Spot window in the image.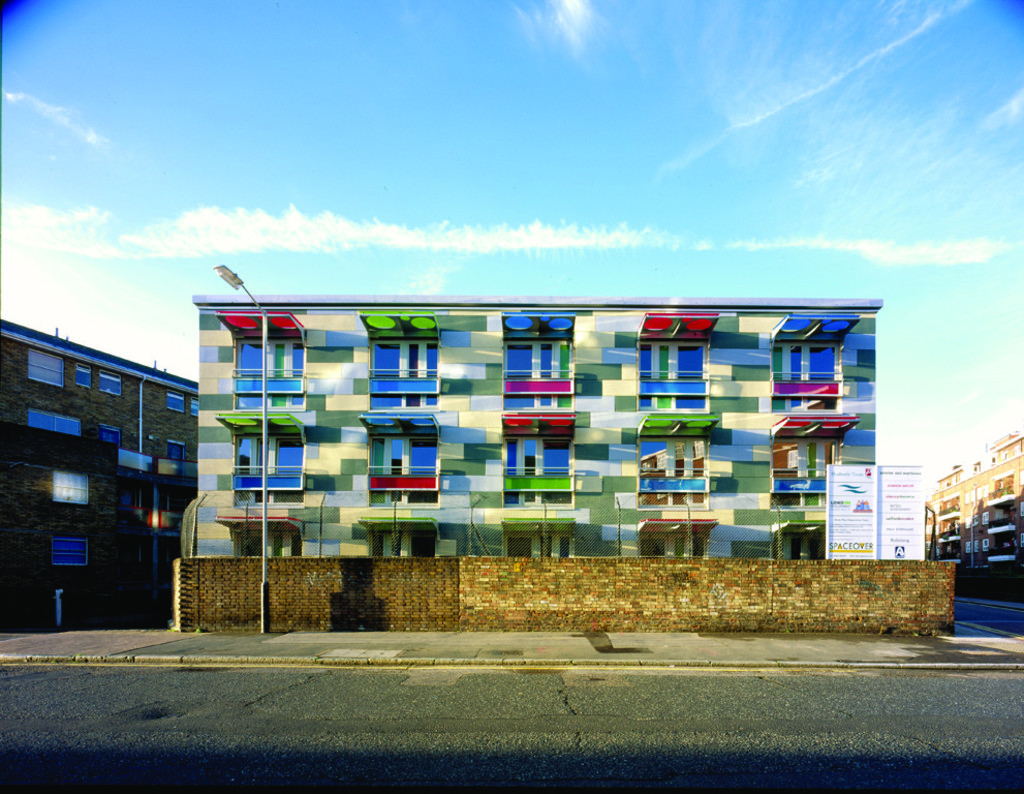
window found at rect(230, 329, 308, 410).
